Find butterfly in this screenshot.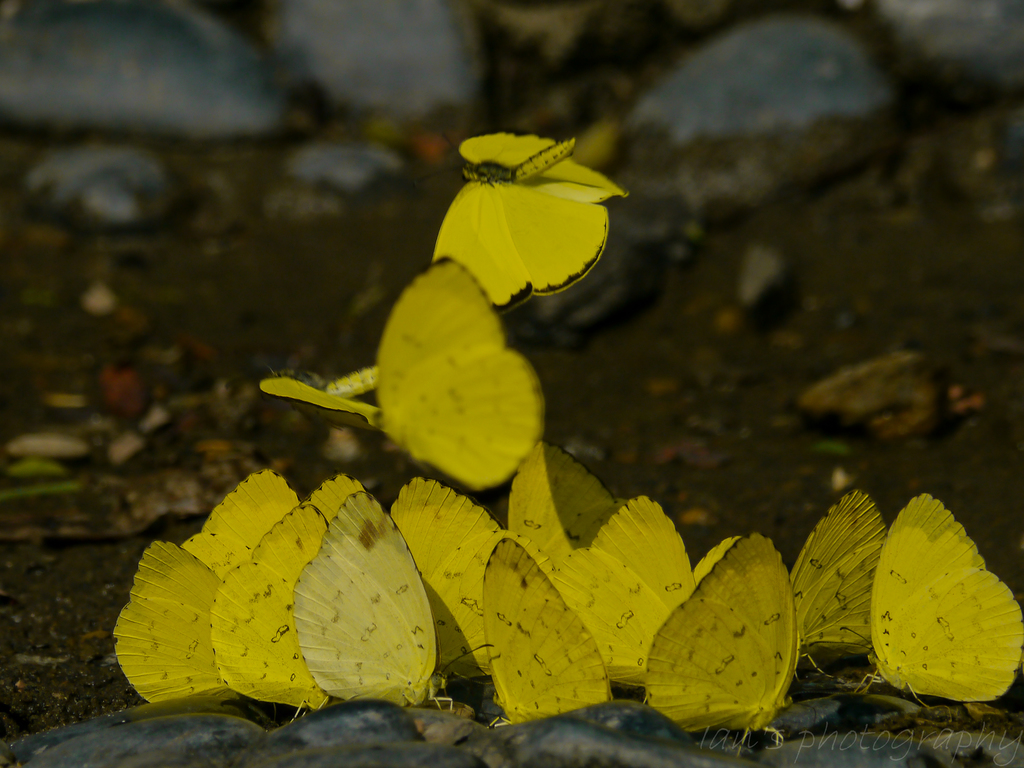
The bounding box for butterfly is [430,117,628,307].
